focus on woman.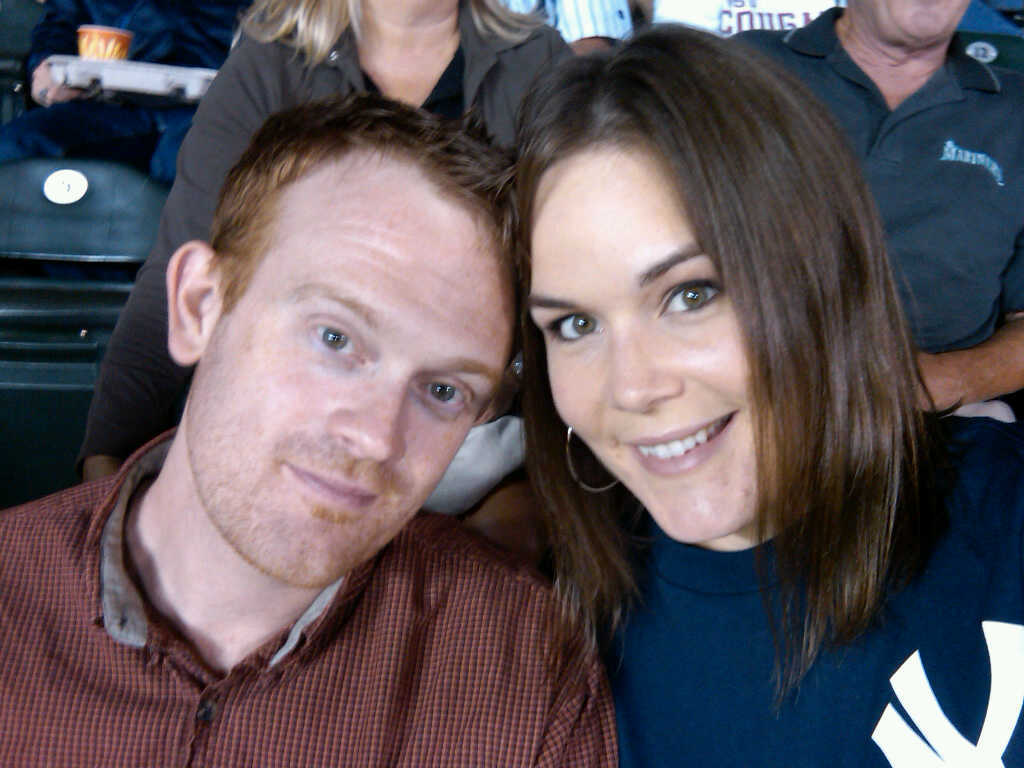
Focused at 472,0,1023,767.
